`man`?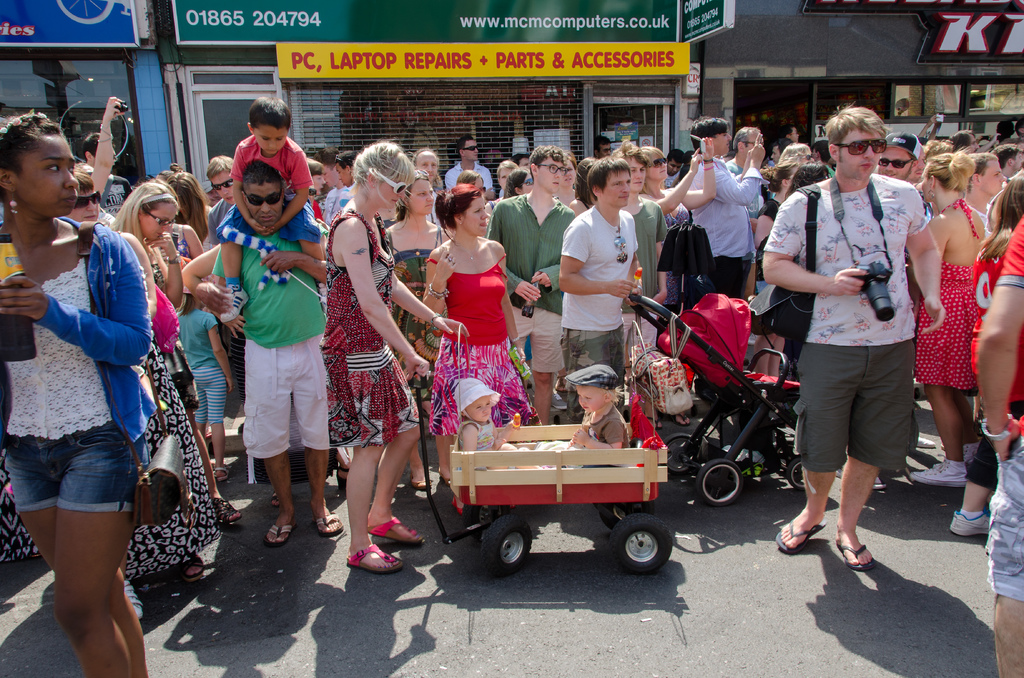
[965, 145, 1004, 234]
